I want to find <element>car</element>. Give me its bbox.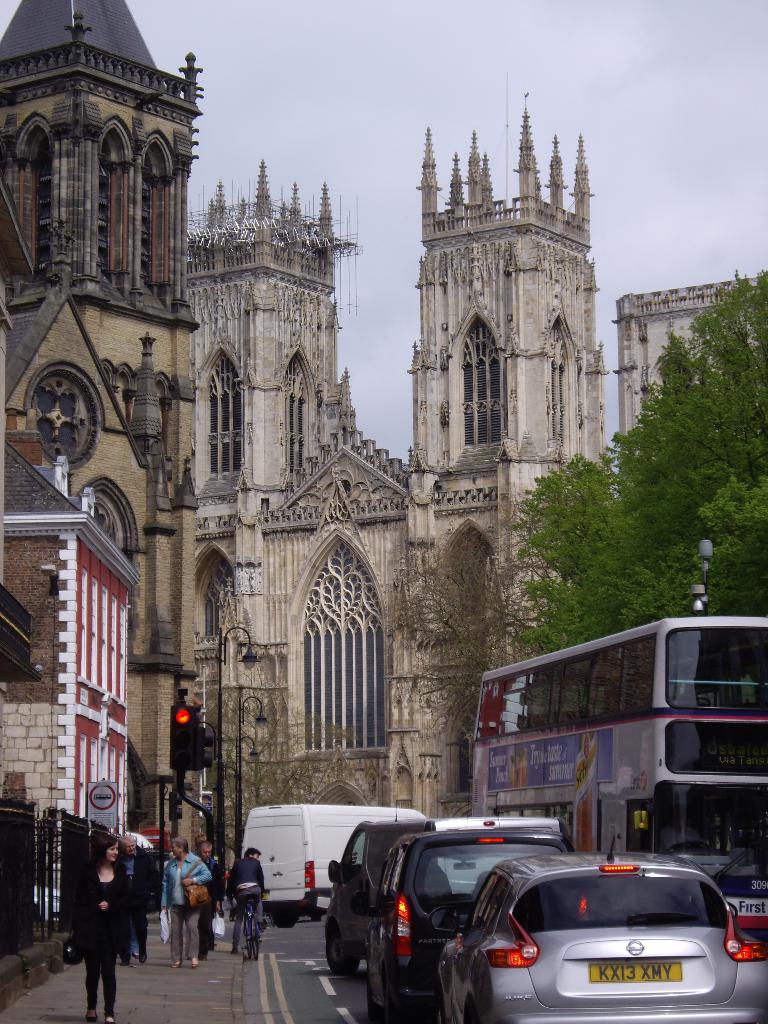
box(442, 844, 767, 1023).
